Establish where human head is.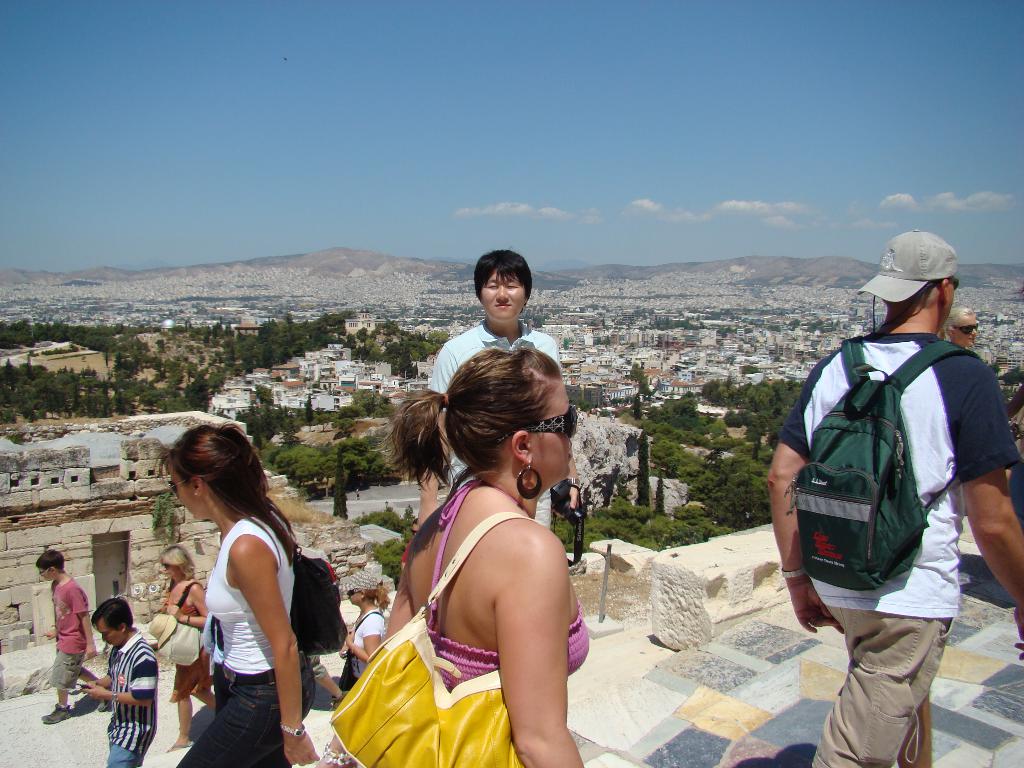
Established at (x1=470, y1=246, x2=546, y2=330).
